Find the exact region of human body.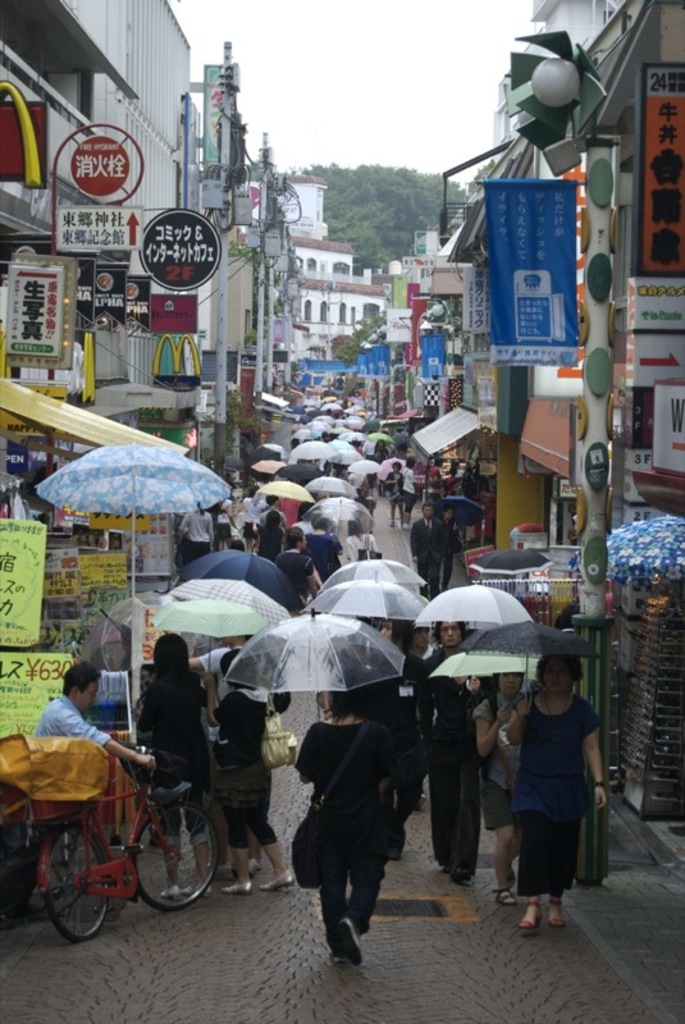
Exact region: (504,631,617,929).
